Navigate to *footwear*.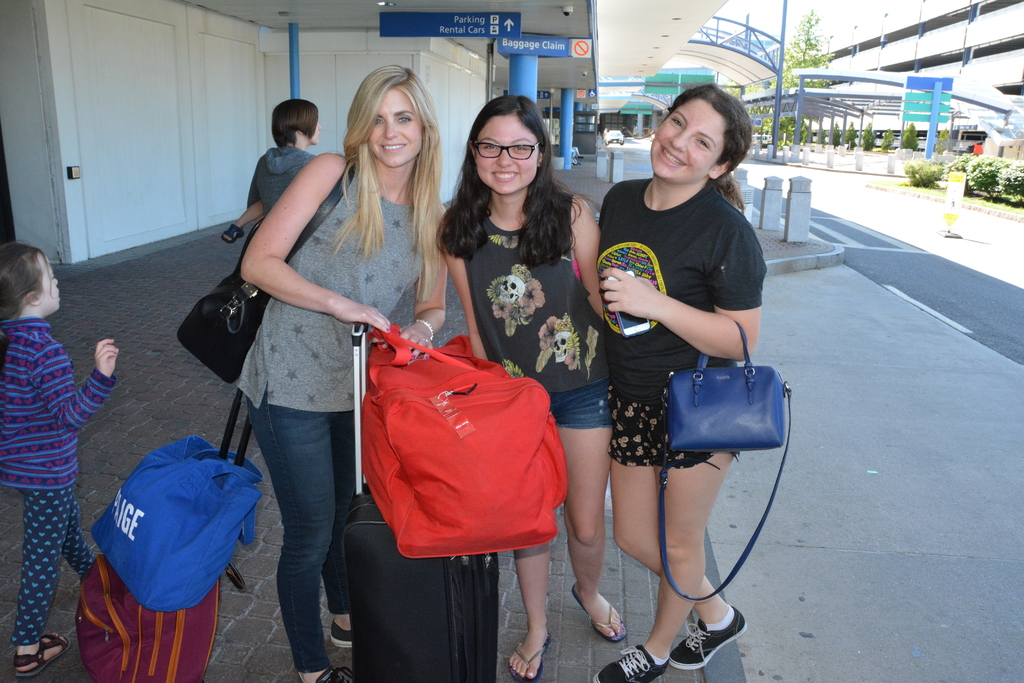
Navigation target: box=[667, 600, 748, 671].
